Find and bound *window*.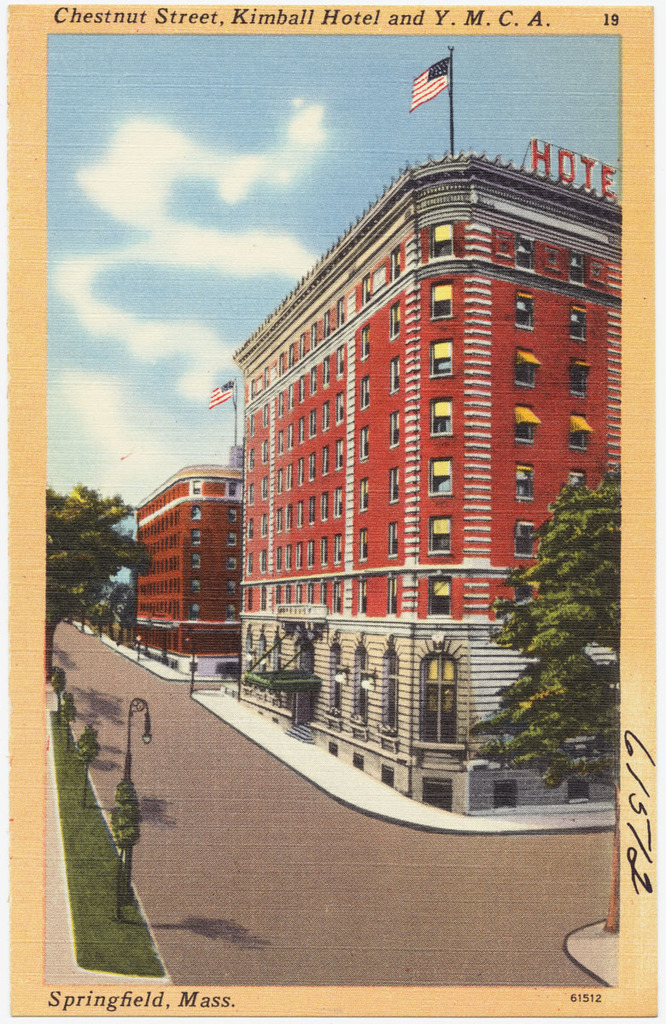
Bound: [left=570, top=253, right=581, bottom=282].
